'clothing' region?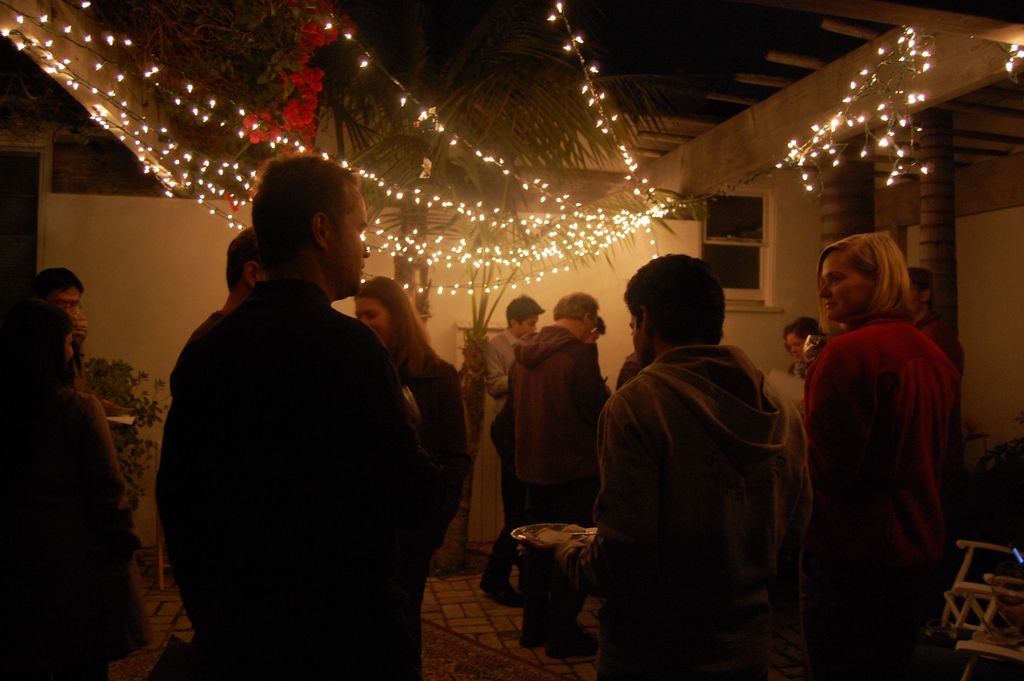
<bbox>585, 340, 825, 680</bbox>
